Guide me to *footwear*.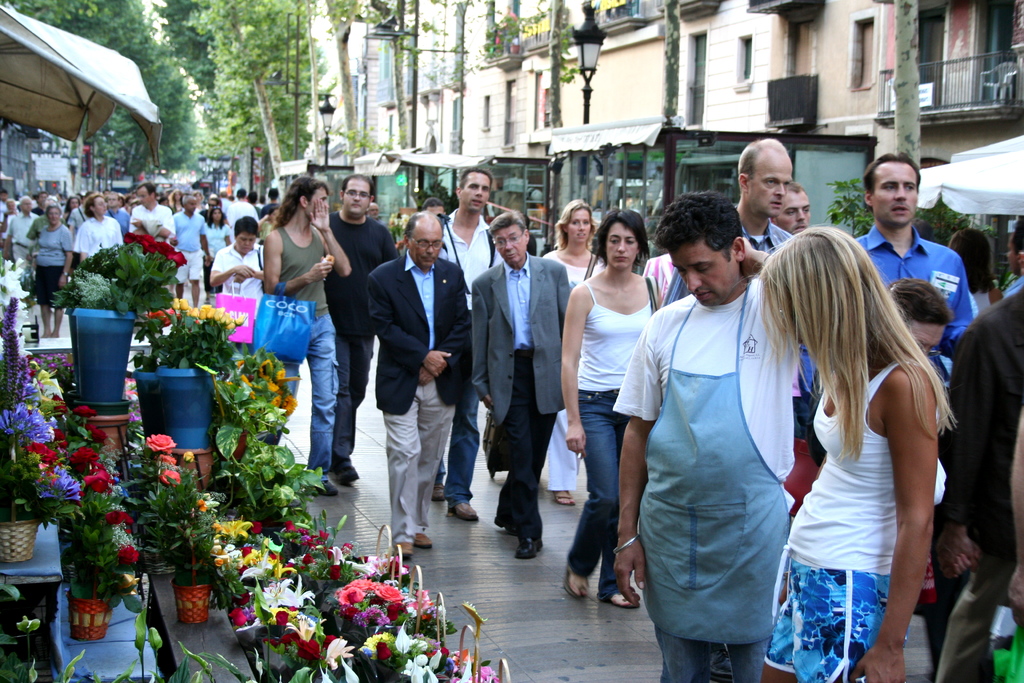
Guidance: x1=513, y1=532, x2=545, y2=559.
